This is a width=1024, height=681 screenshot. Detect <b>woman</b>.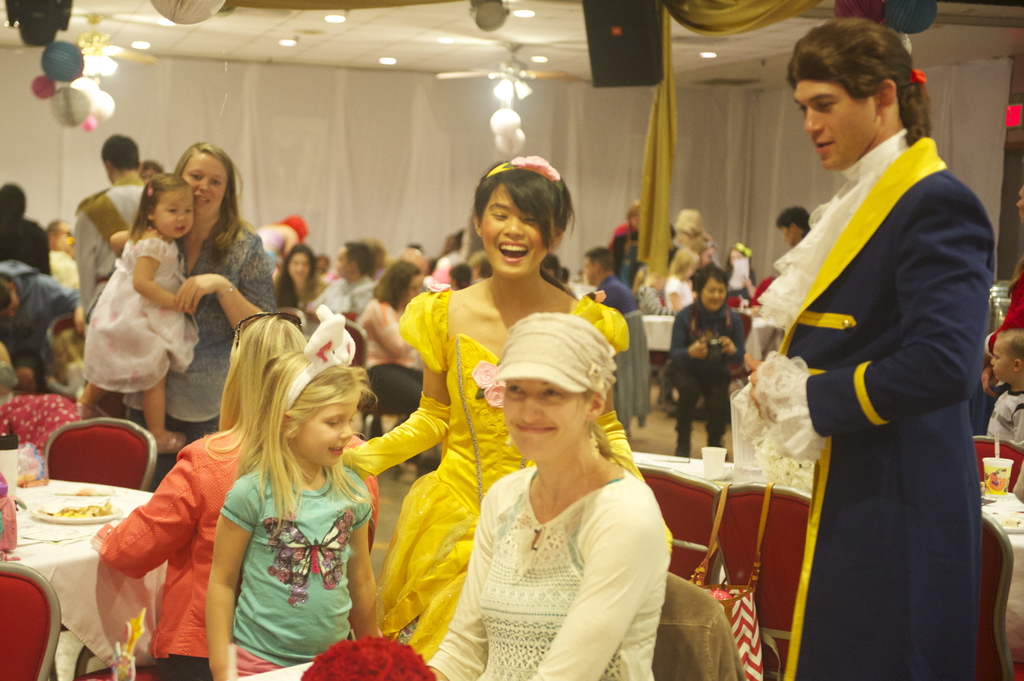
<region>971, 186, 1023, 436</region>.
